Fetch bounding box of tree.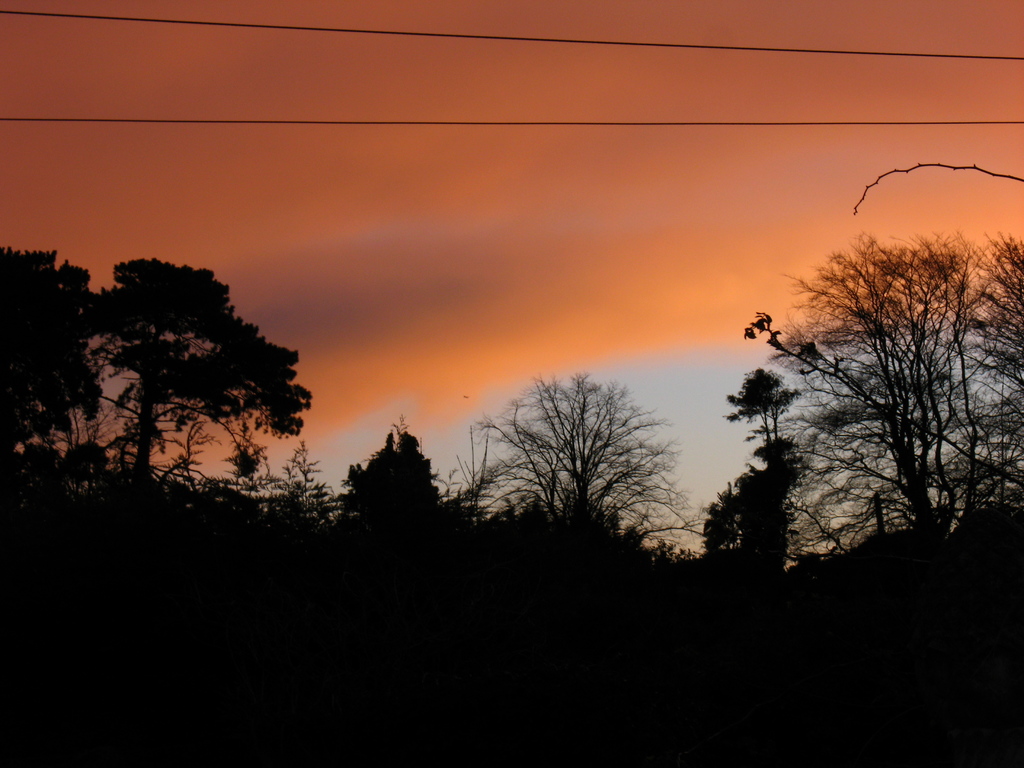
Bbox: <box>729,367,798,499</box>.
